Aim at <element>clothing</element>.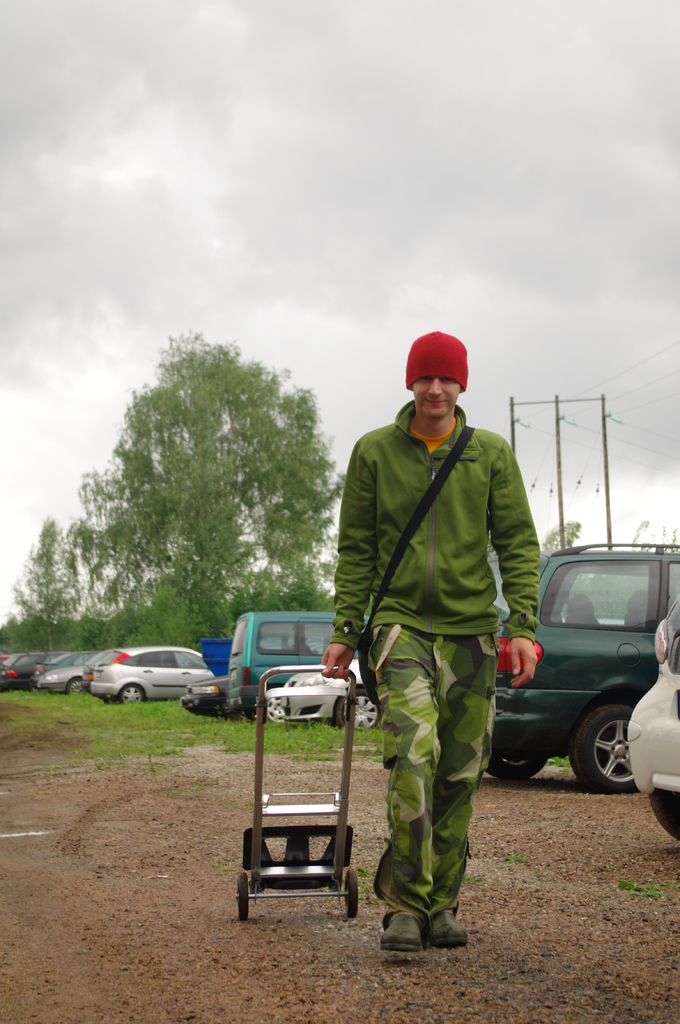
Aimed at (336, 373, 546, 932).
